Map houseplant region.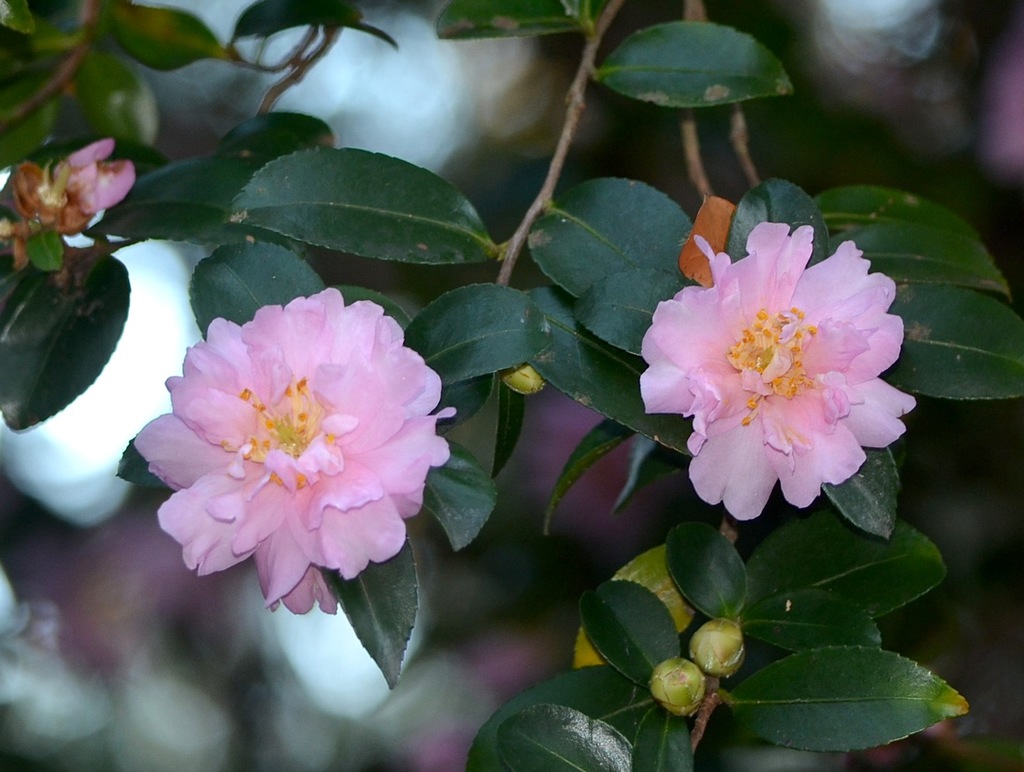
Mapped to {"x1": 0, "y1": 0, "x2": 1023, "y2": 771}.
